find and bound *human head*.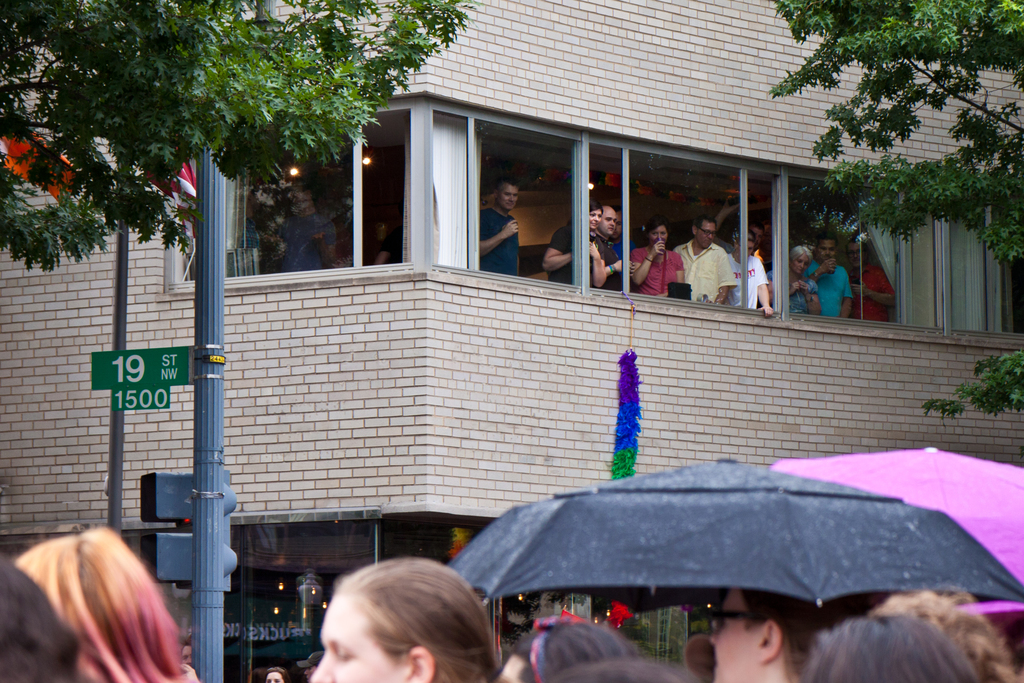
Bound: 843/237/870/267.
